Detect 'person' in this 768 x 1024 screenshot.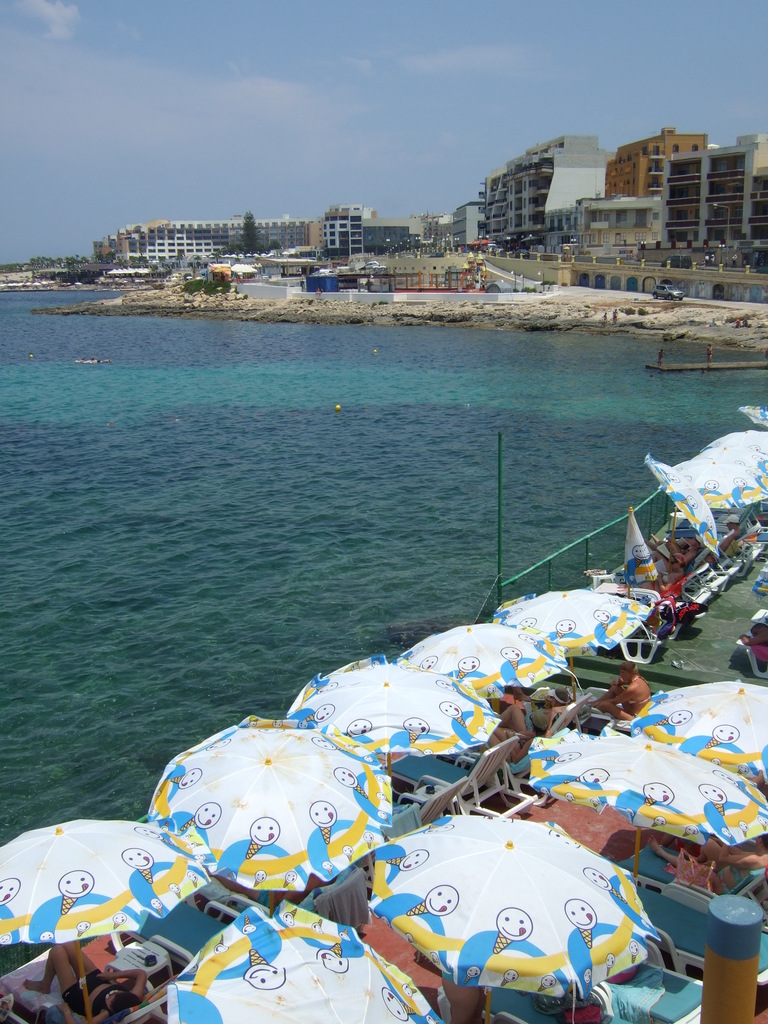
Detection: l=636, t=552, r=685, b=594.
